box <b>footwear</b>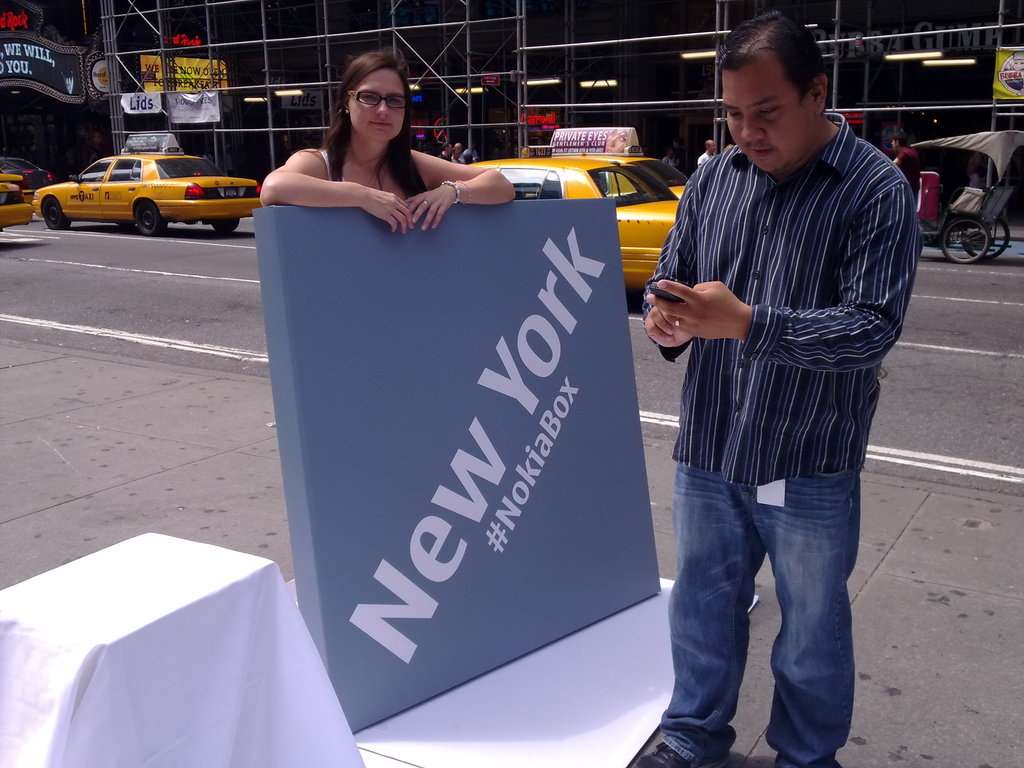
[left=623, top=745, right=731, bottom=767]
